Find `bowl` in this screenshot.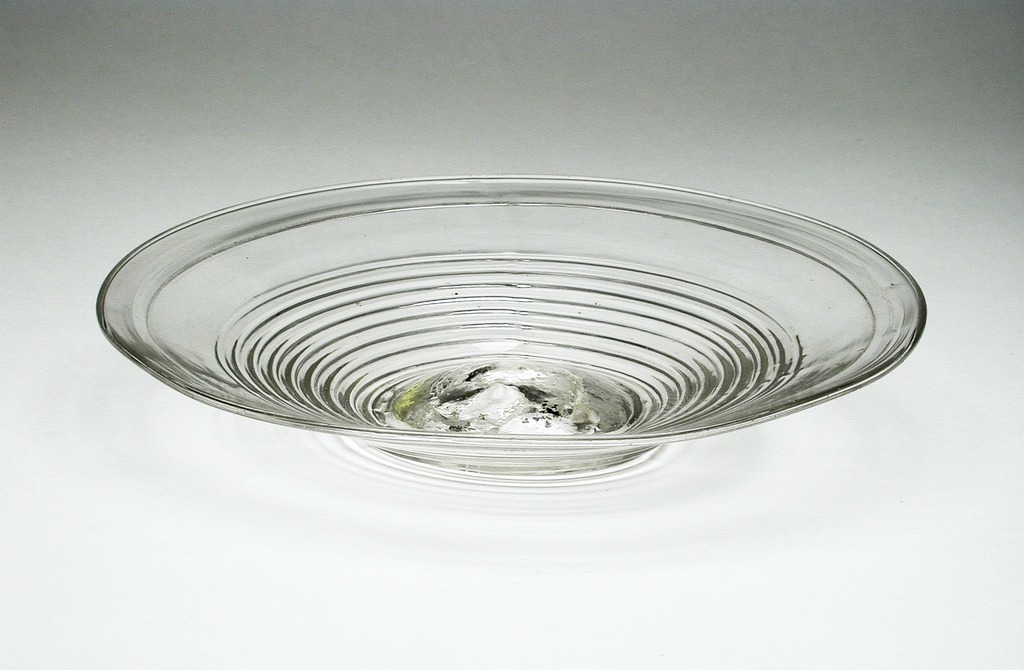
The bounding box for `bowl` is [left=95, top=168, right=925, bottom=479].
